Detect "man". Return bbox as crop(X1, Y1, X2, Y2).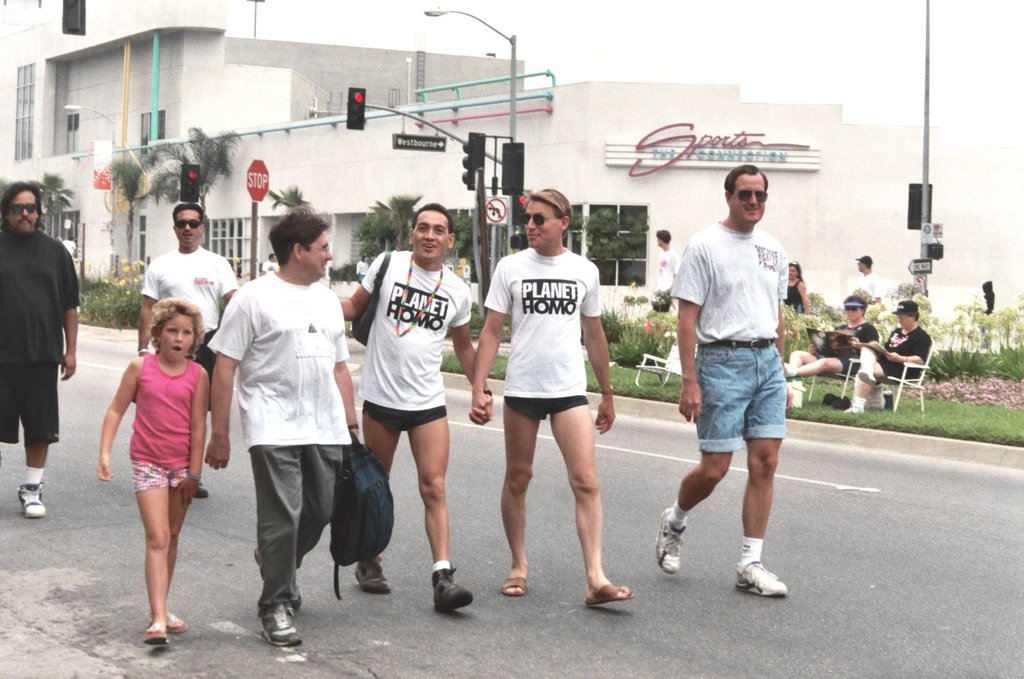
crop(845, 254, 880, 318).
